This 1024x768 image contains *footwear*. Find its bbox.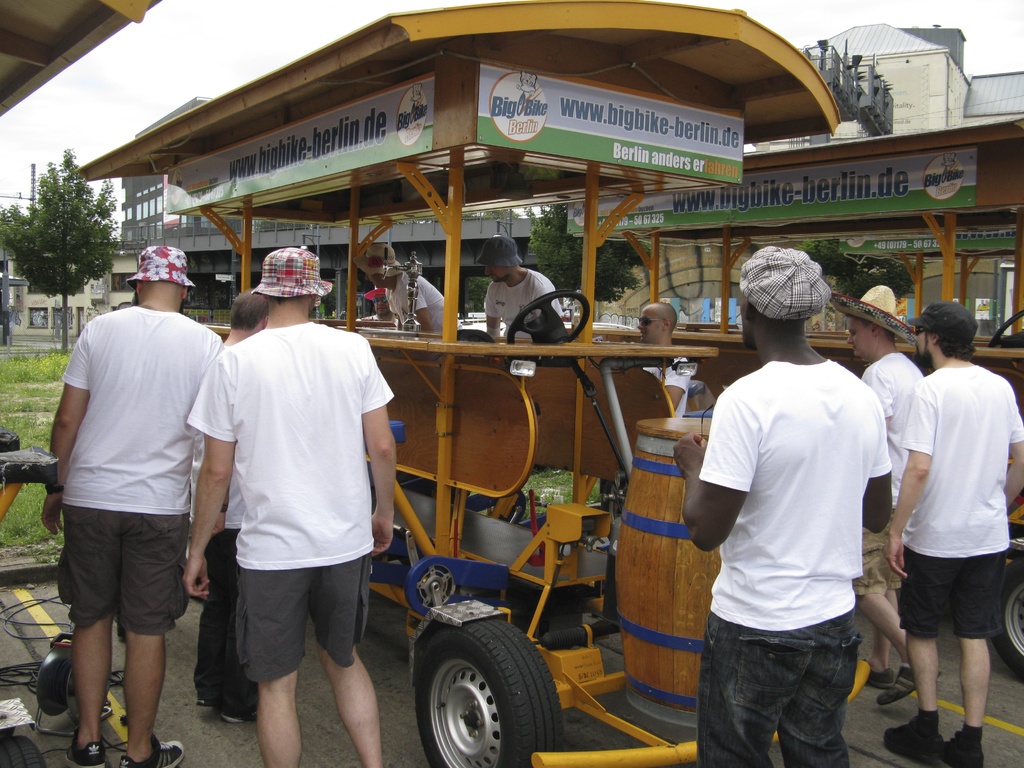
detection(870, 666, 897, 685).
